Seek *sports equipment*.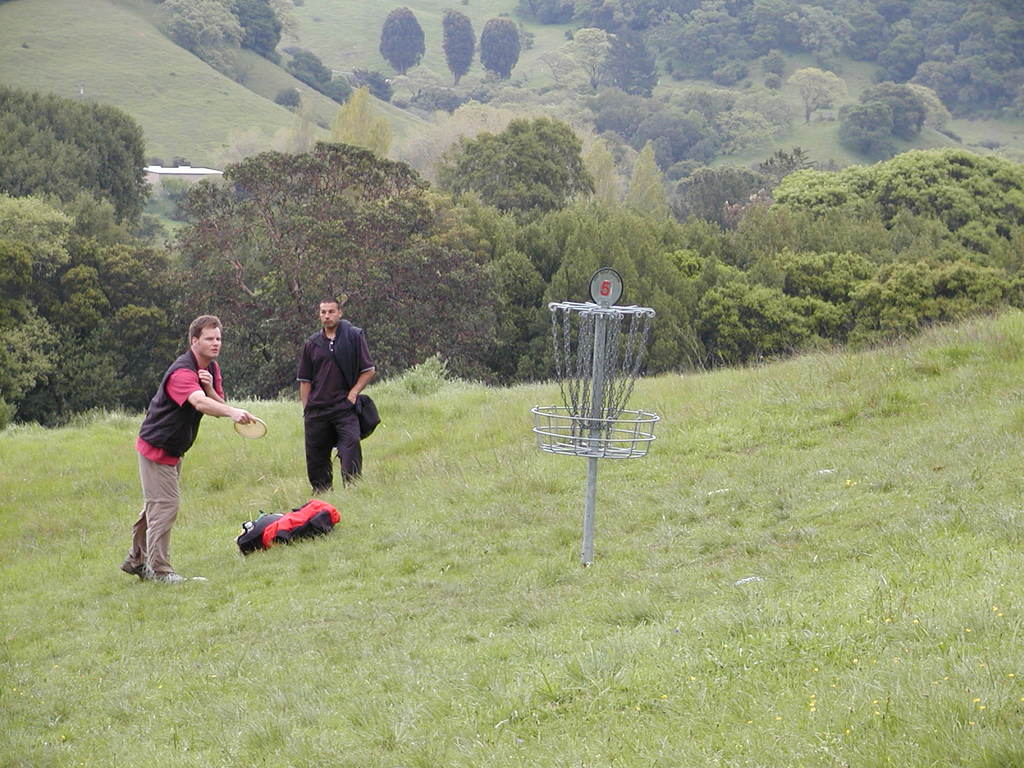
l=232, t=415, r=266, b=439.
